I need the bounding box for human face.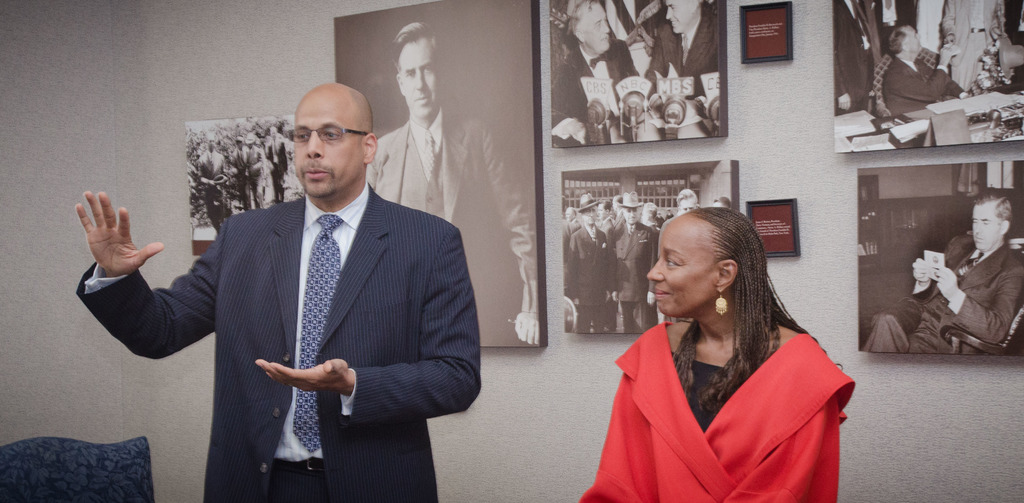
Here it is: 295,99,360,194.
